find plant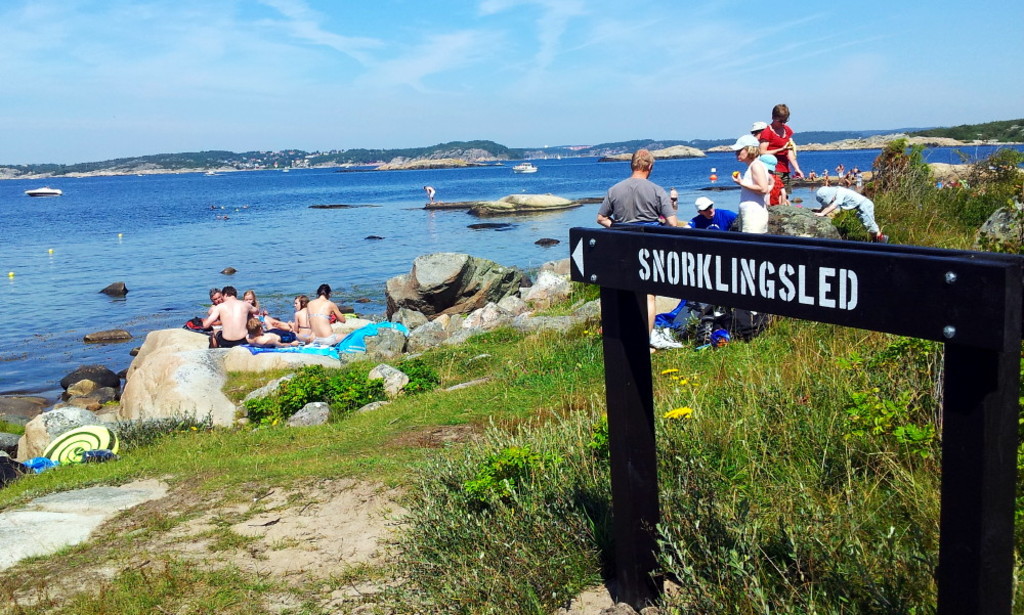
393, 355, 443, 381
